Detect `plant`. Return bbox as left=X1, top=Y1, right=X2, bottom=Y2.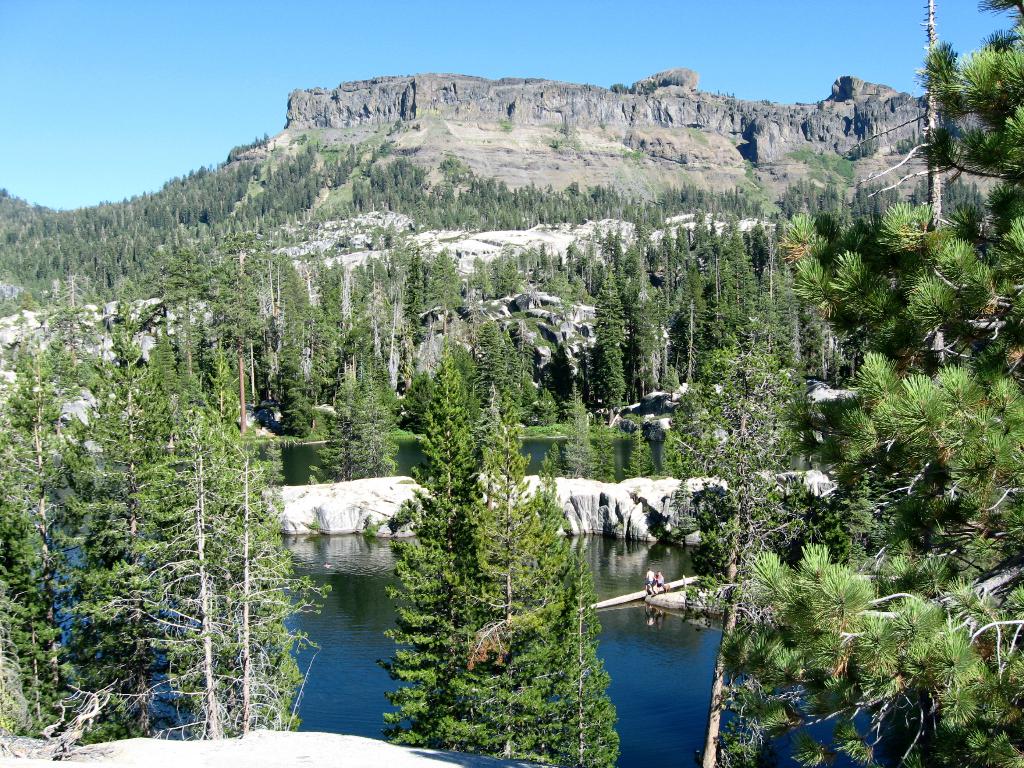
left=929, top=362, right=982, bottom=411.
